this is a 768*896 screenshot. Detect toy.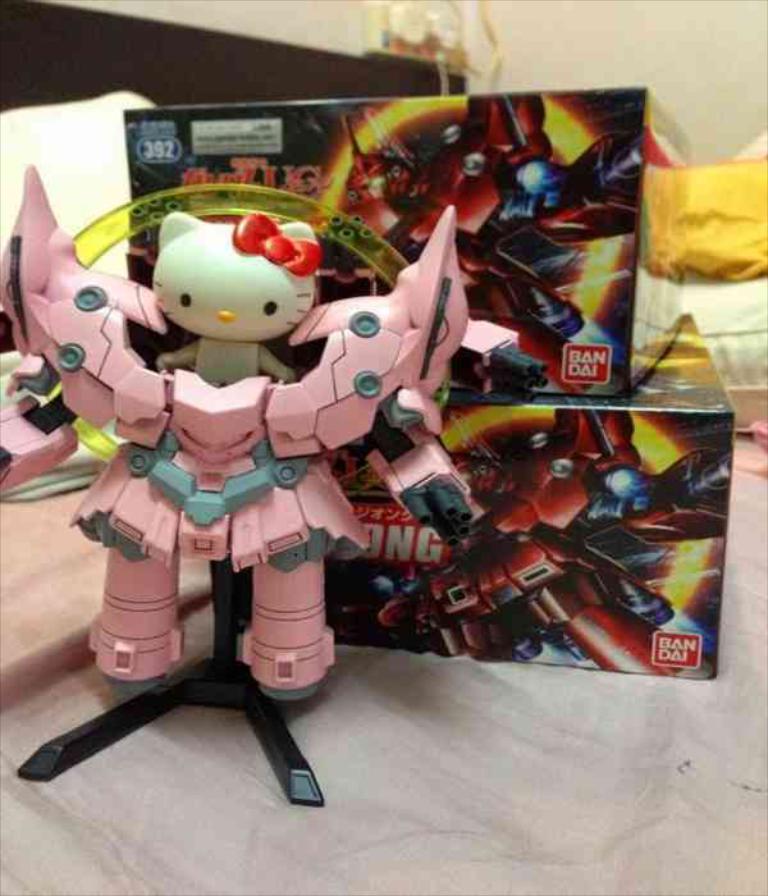
(left=342, top=88, right=645, bottom=393).
